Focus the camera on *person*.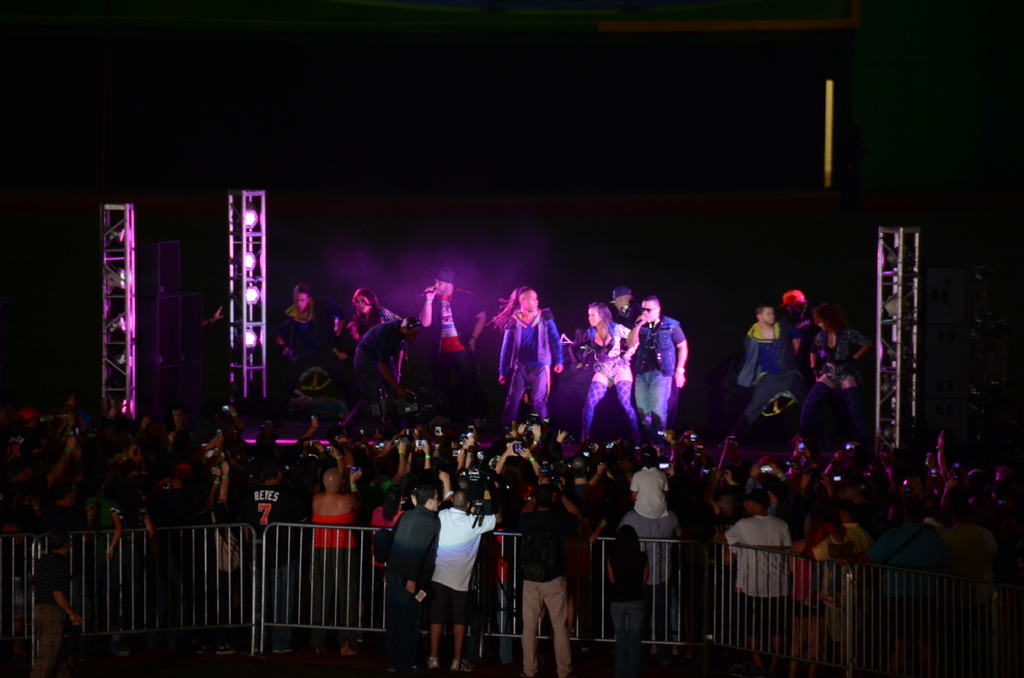
Focus region: x1=630, y1=452, x2=669, y2=515.
